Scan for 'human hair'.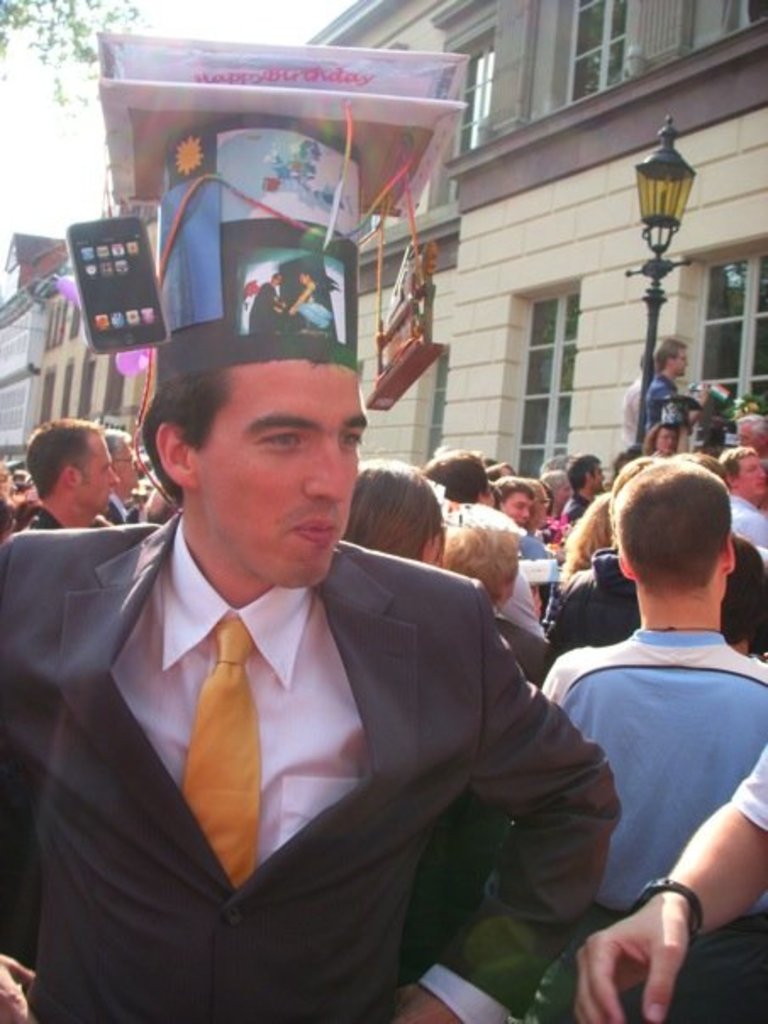
Scan result: bbox=[426, 448, 485, 502].
